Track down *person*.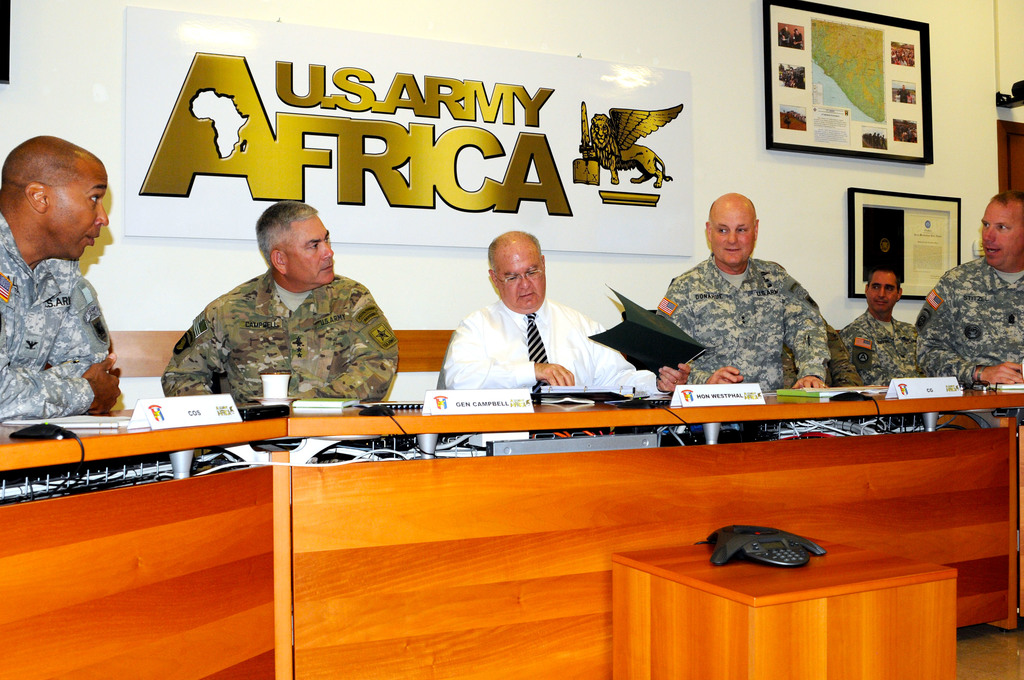
Tracked to region(436, 230, 696, 395).
